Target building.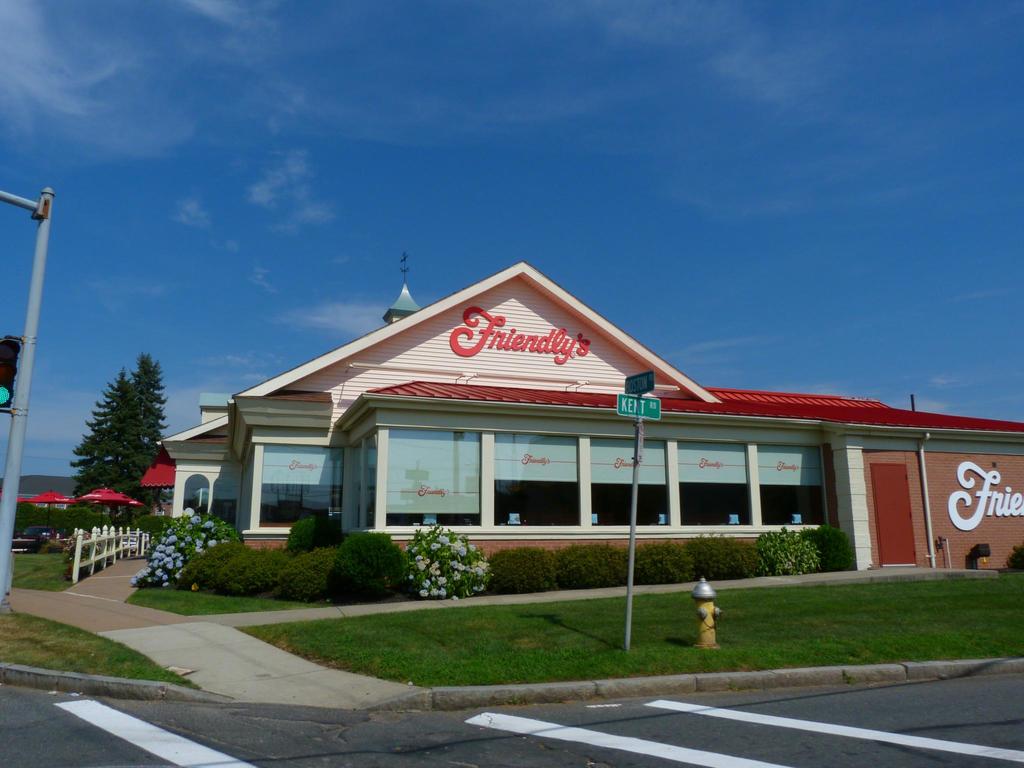
Target region: <region>158, 245, 1023, 572</region>.
